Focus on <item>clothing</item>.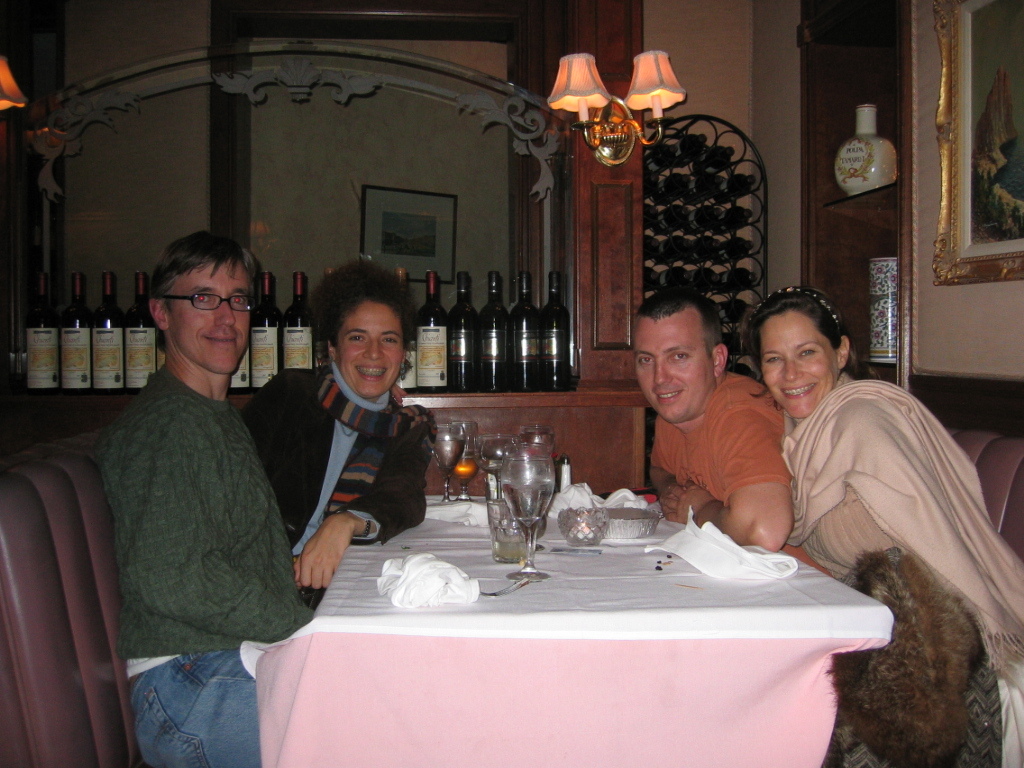
Focused at 75, 267, 307, 750.
